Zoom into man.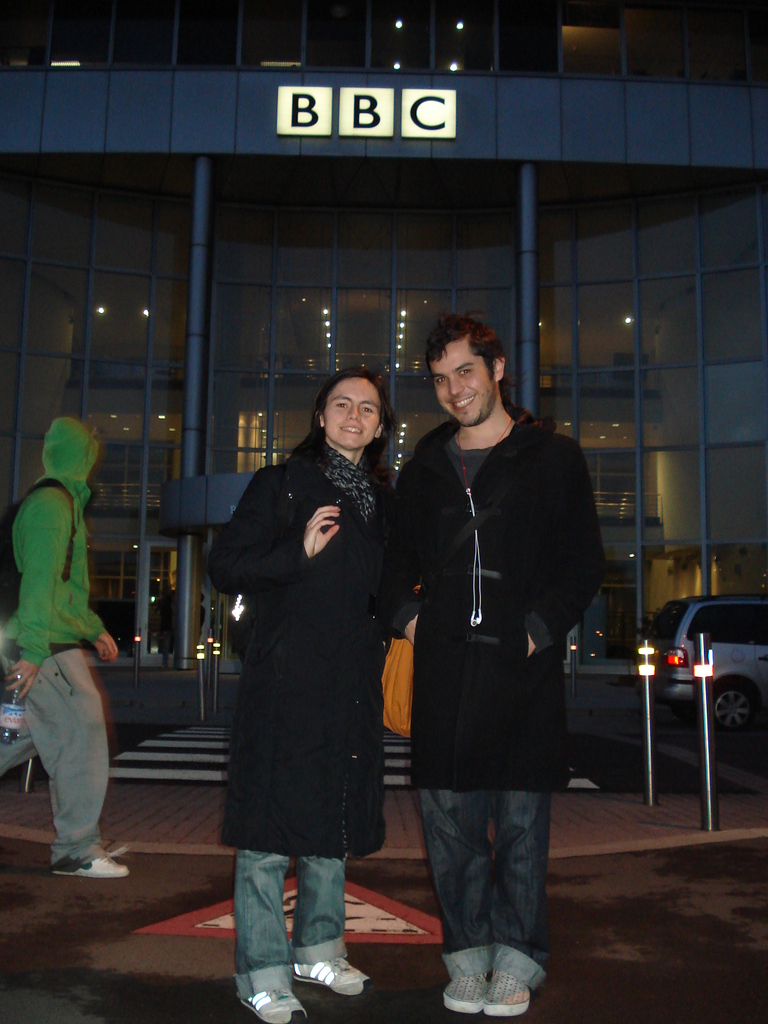
Zoom target: bbox=(390, 305, 607, 1016).
